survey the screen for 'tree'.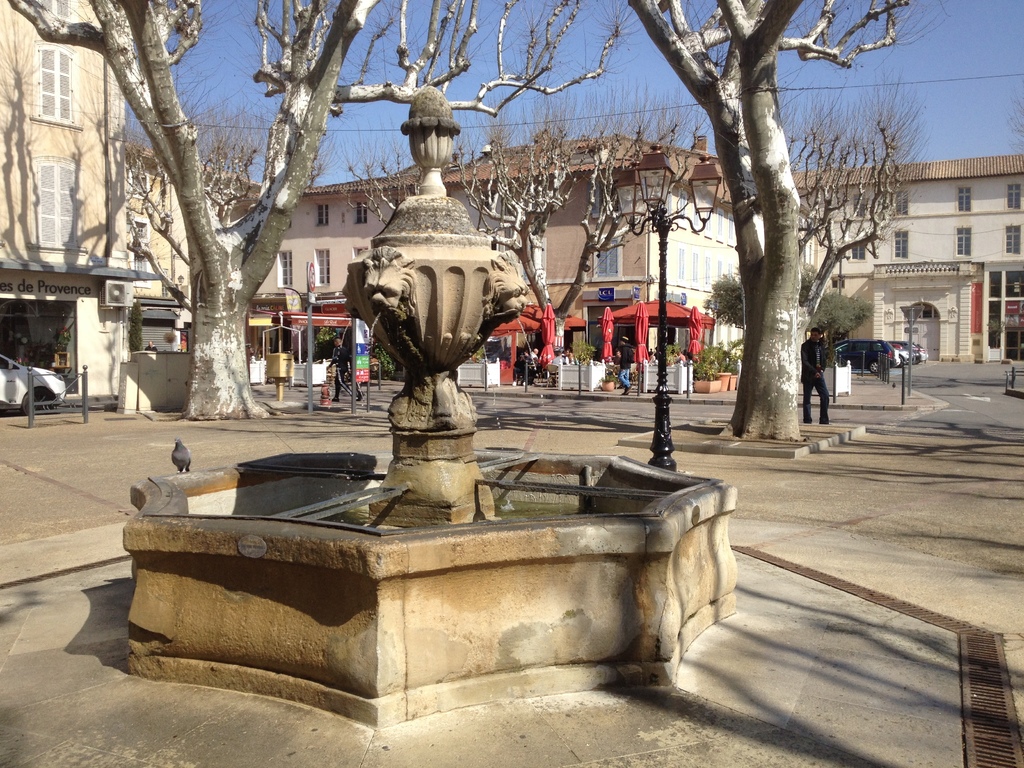
Survey found: (left=776, top=97, right=922, bottom=343).
